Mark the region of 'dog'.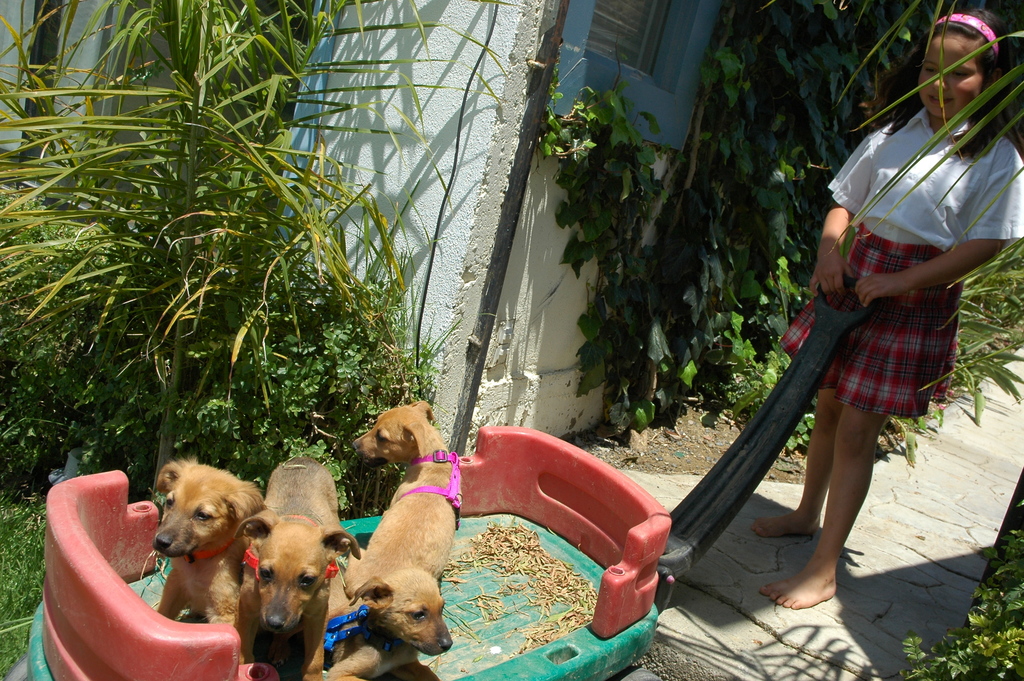
Region: {"left": 332, "top": 566, "right": 462, "bottom": 680}.
